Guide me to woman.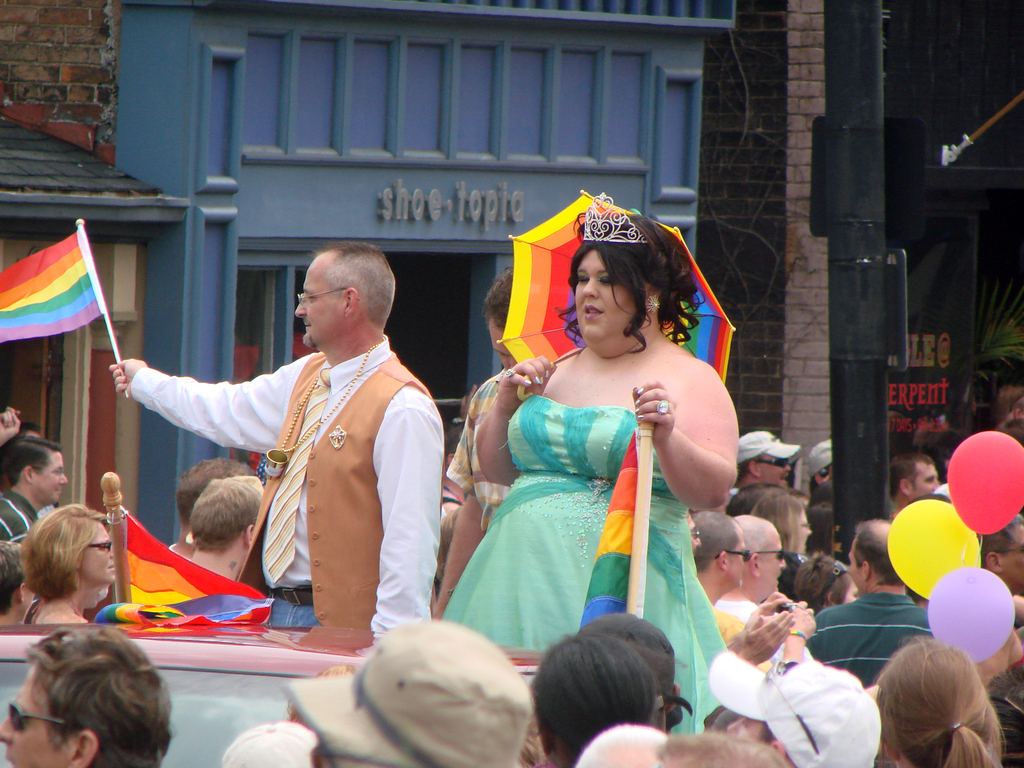
Guidance: <box>874,636,1006,767</box>.
